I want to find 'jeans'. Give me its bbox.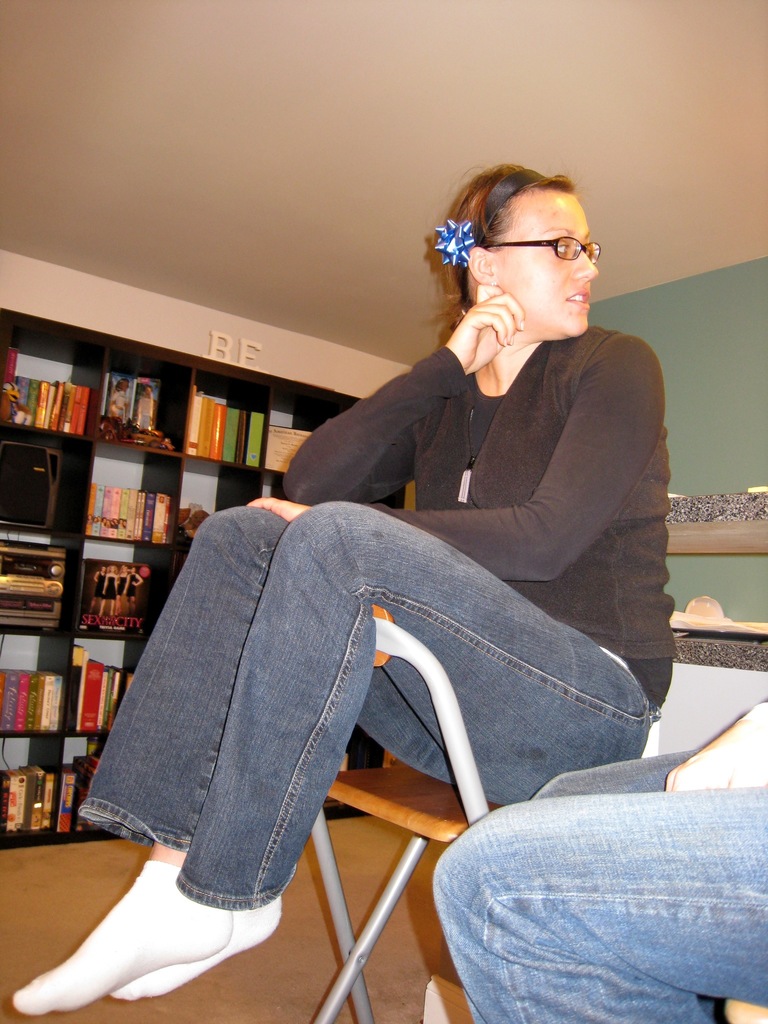
(72,497,641,965).
